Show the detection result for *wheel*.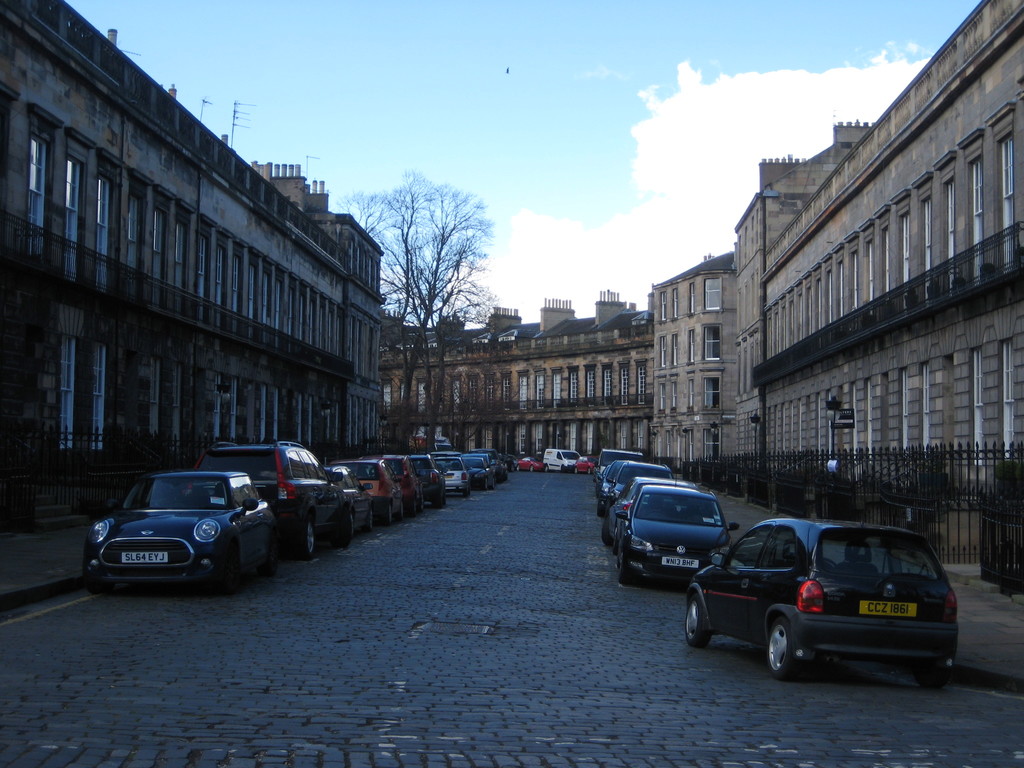
348:511:358:548.
